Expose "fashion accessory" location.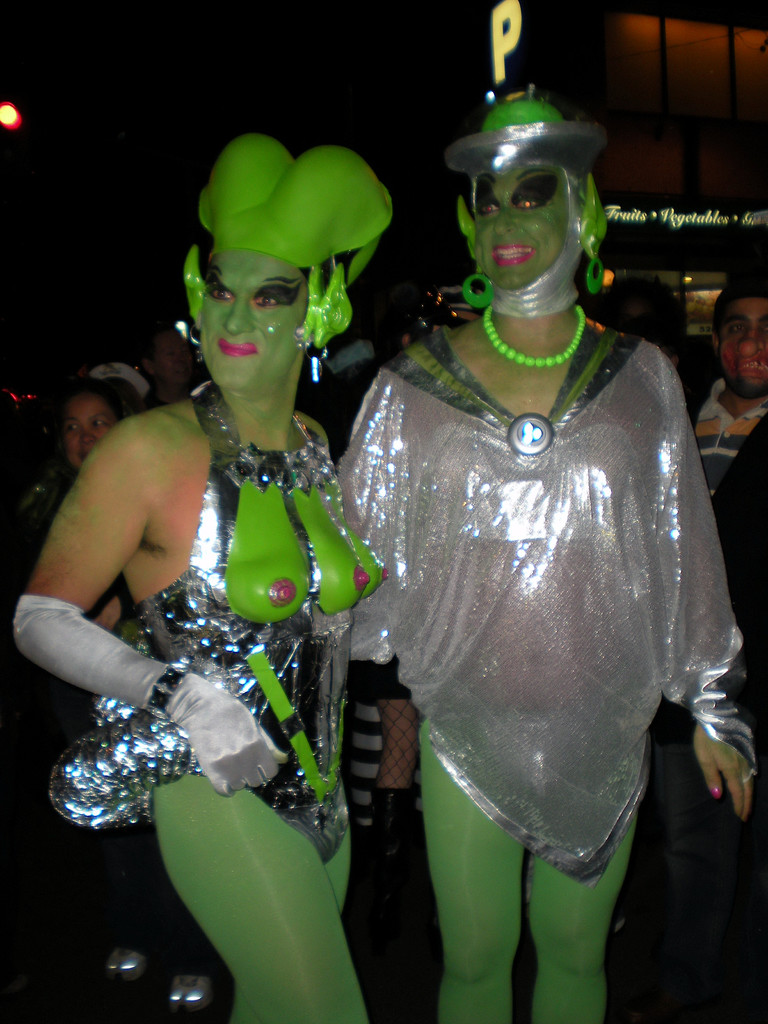
Exposed at region(480, 307, 586, 369).
